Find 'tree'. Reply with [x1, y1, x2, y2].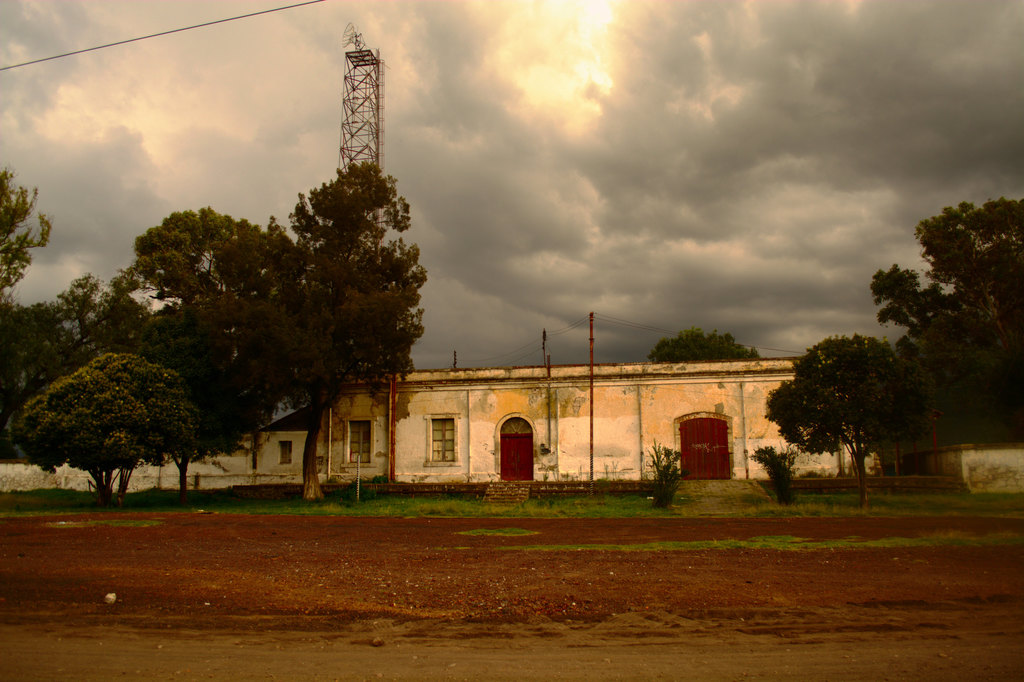
[851, 191, 1003, 420].
